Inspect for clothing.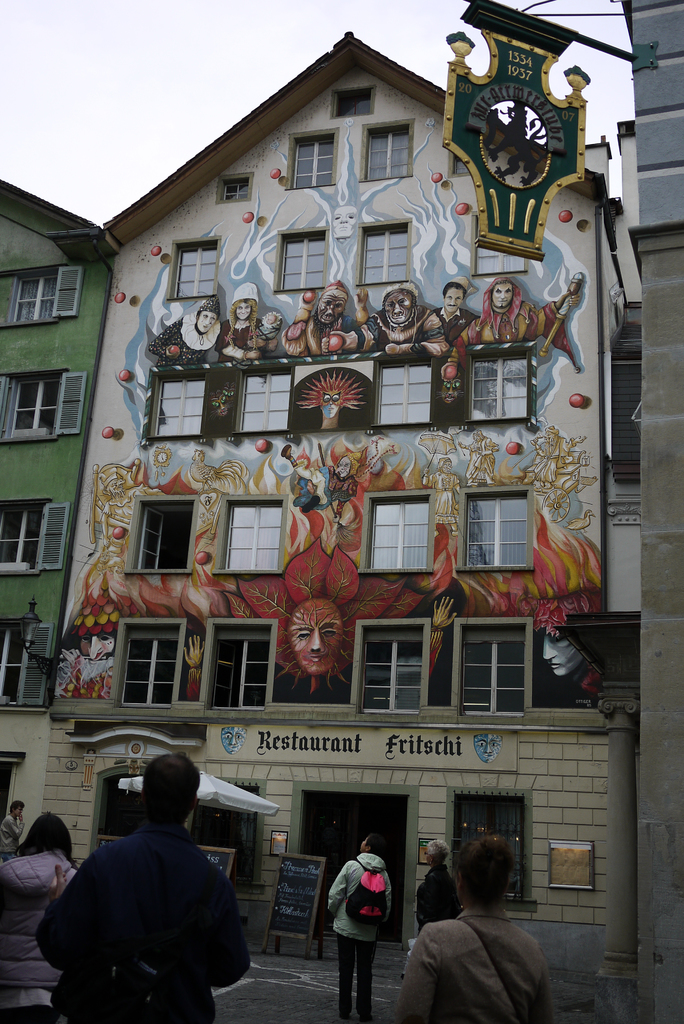
Inspection: [left=292, top=460, right=375, bottom=548].
